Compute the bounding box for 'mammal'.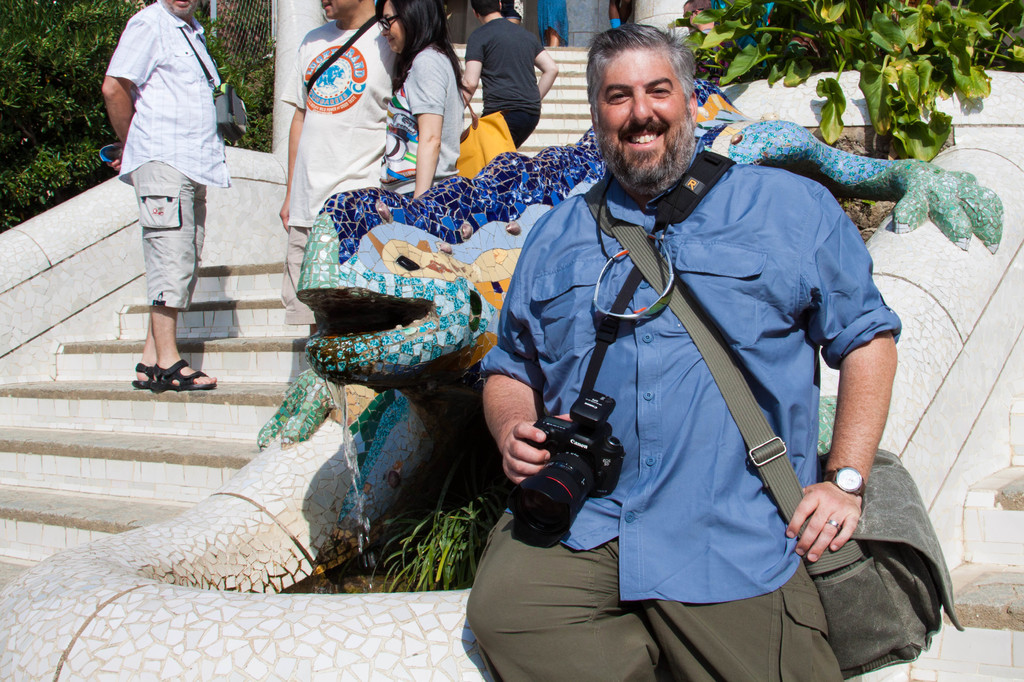
[left=374, top=0, right=471, bottom=196].
